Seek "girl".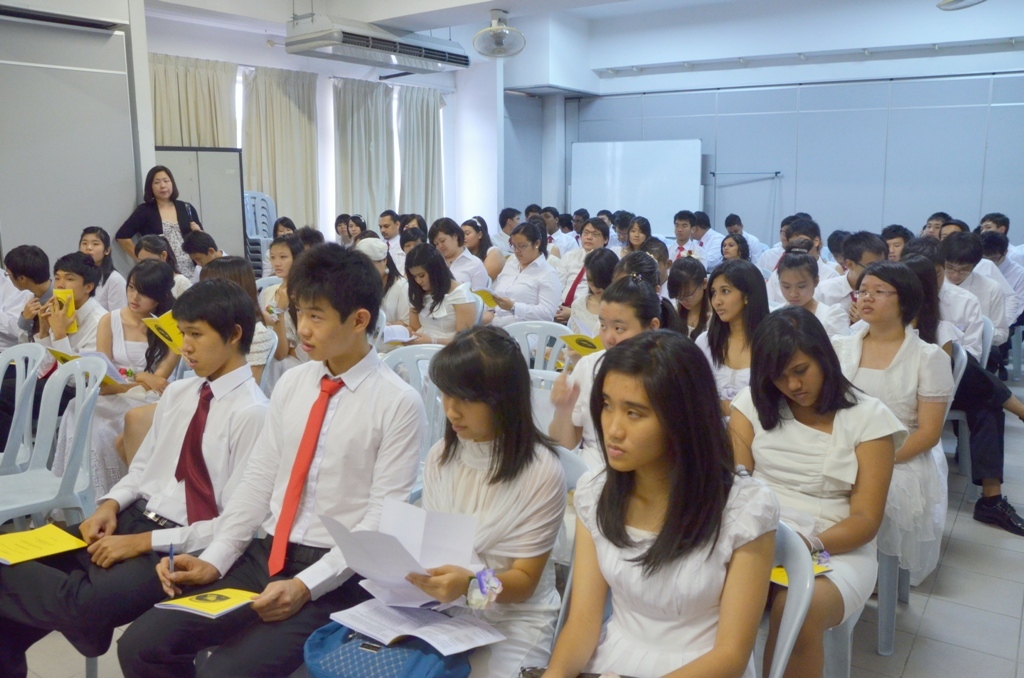
x1=666, y1=248, x2=715, y2=345.
